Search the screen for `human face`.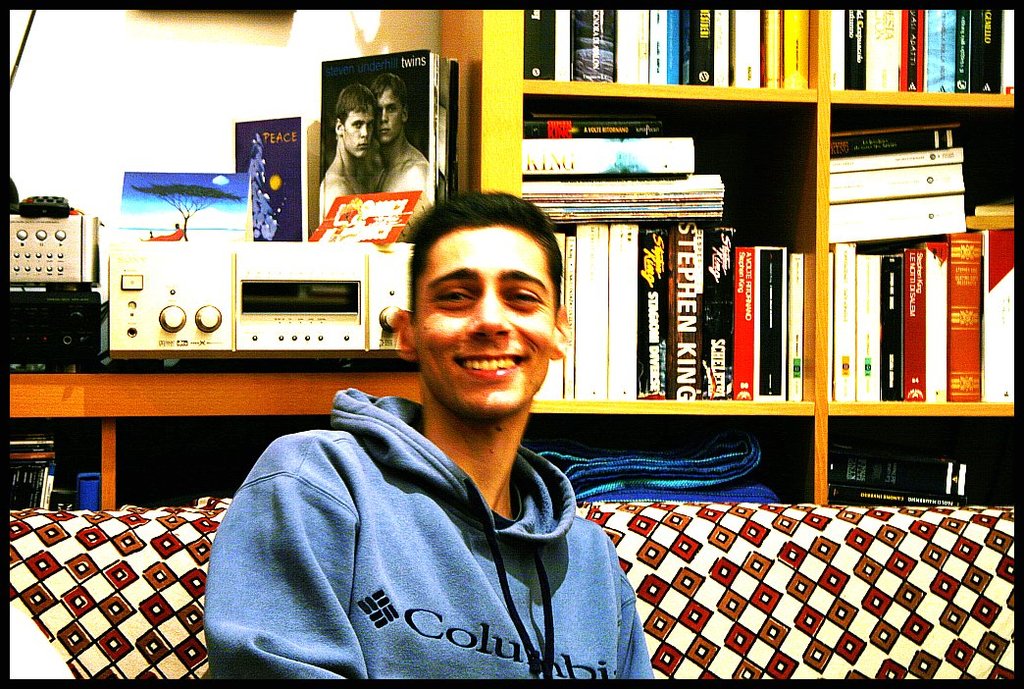
Found at 414/220/558/416.
